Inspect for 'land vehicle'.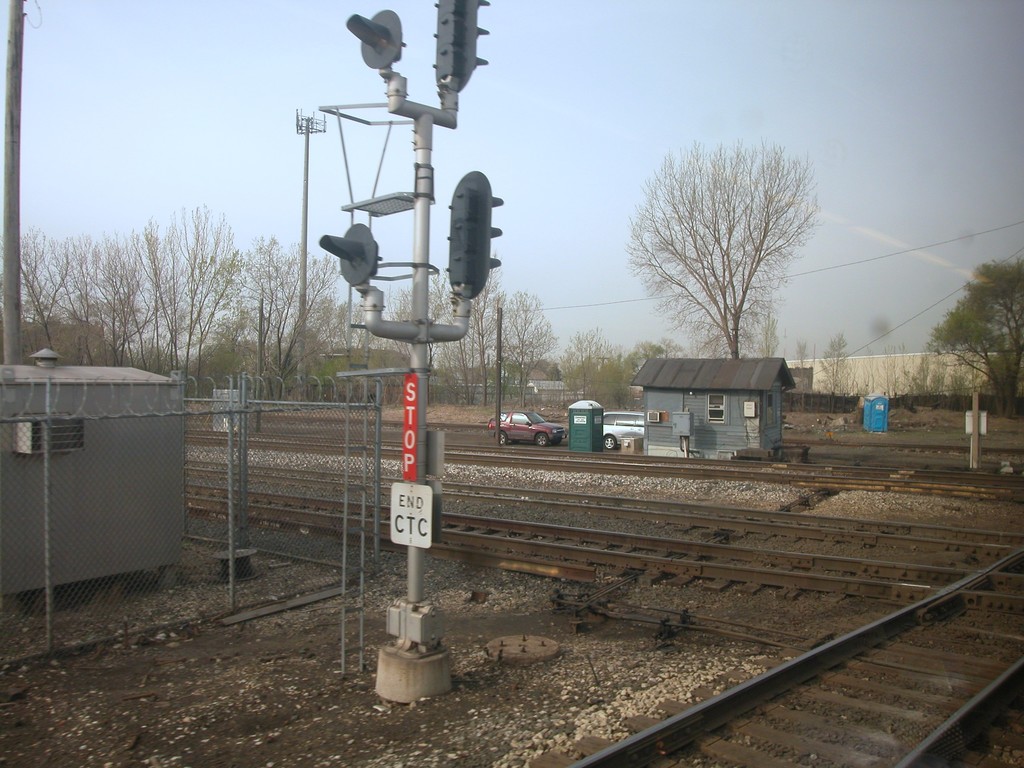
Inspection: 604:409:644:452.
